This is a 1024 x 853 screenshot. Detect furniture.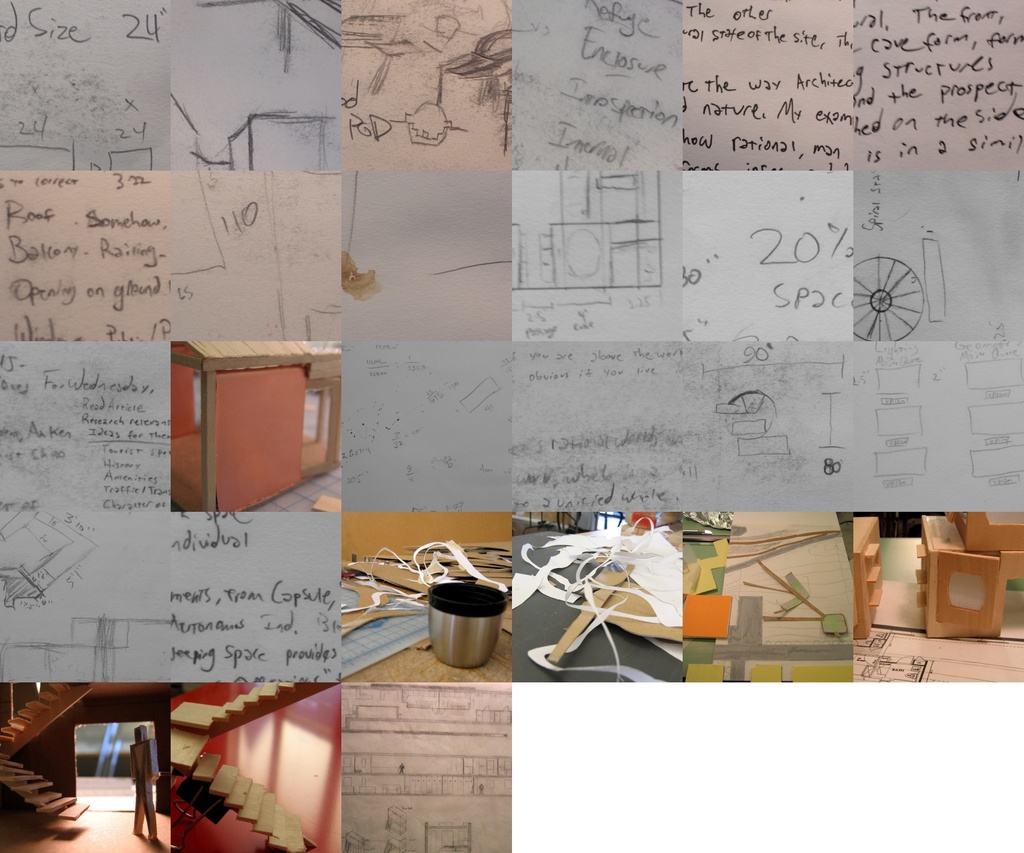
[918, 506, 1023, 639].
